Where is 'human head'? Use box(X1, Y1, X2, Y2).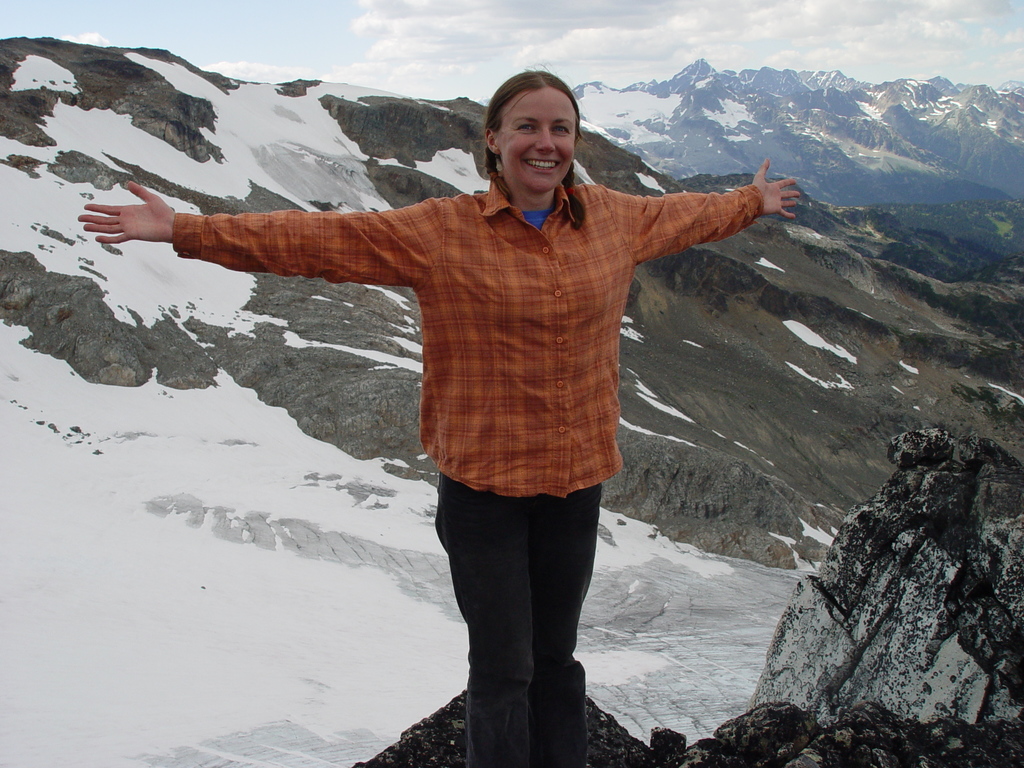
box(486, 56, 584, 199).
